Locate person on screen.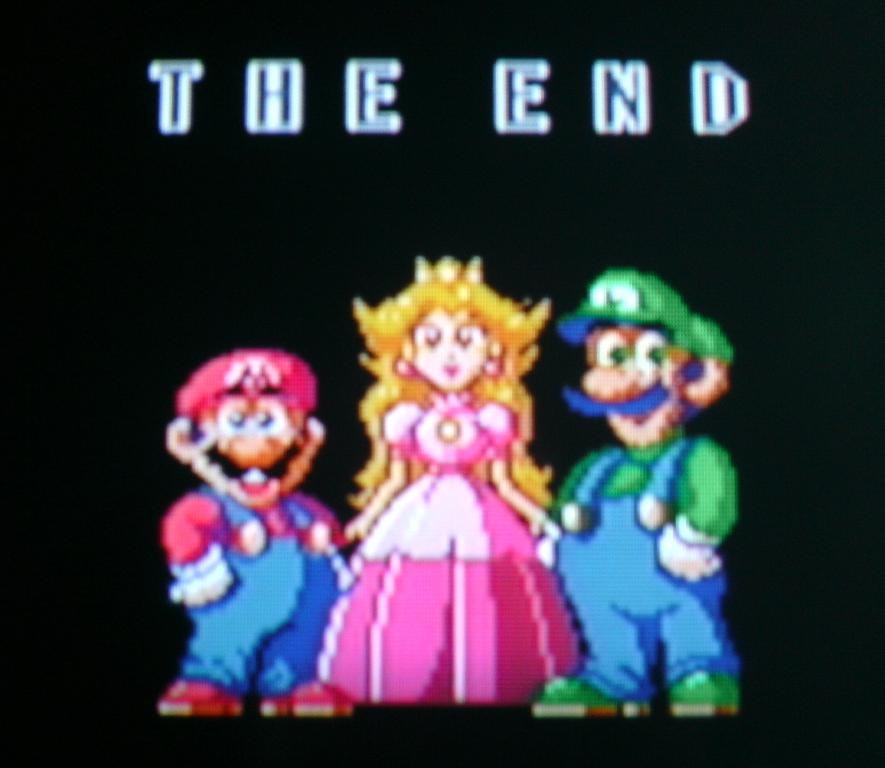
On screen at <bbox>529, 247, 751, 735</bbox>.
